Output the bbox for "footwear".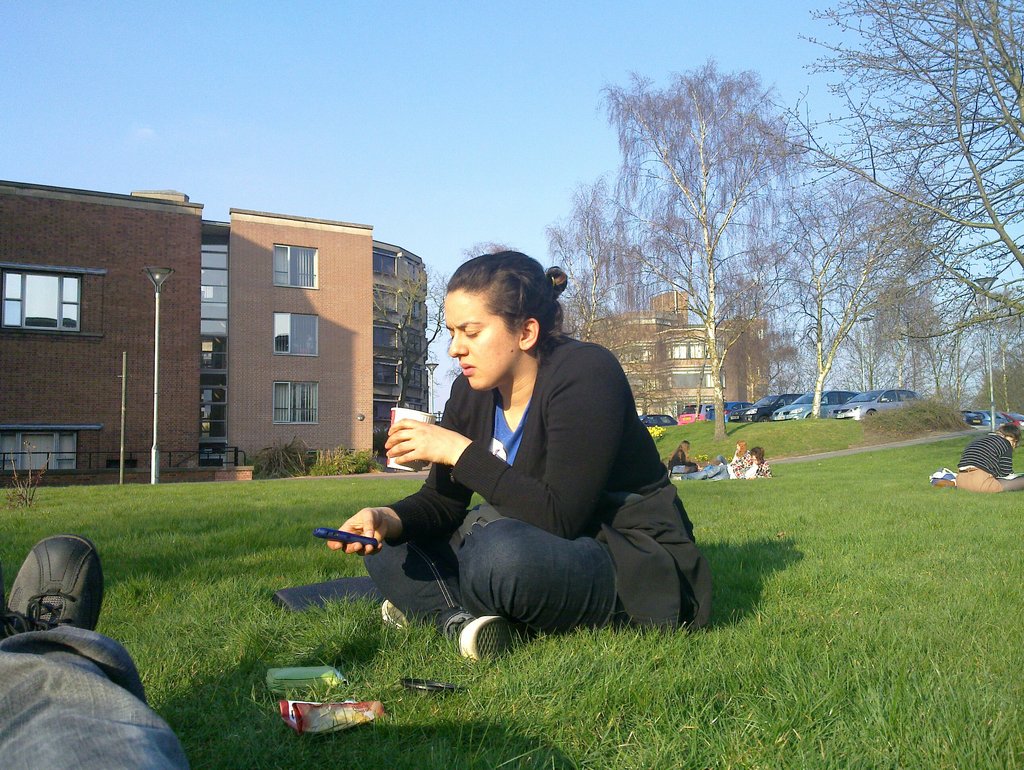
locate(452, 613, 517, 666).
